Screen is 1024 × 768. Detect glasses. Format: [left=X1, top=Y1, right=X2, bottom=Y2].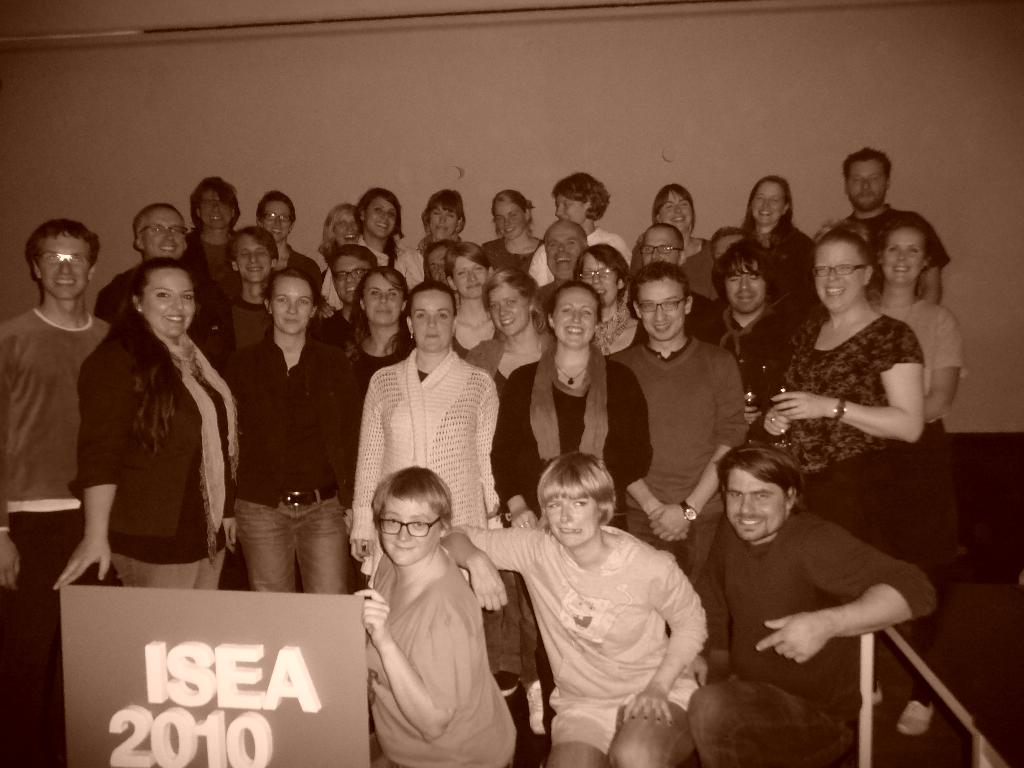
[left=812, top=264, right=870, bottom=278].
